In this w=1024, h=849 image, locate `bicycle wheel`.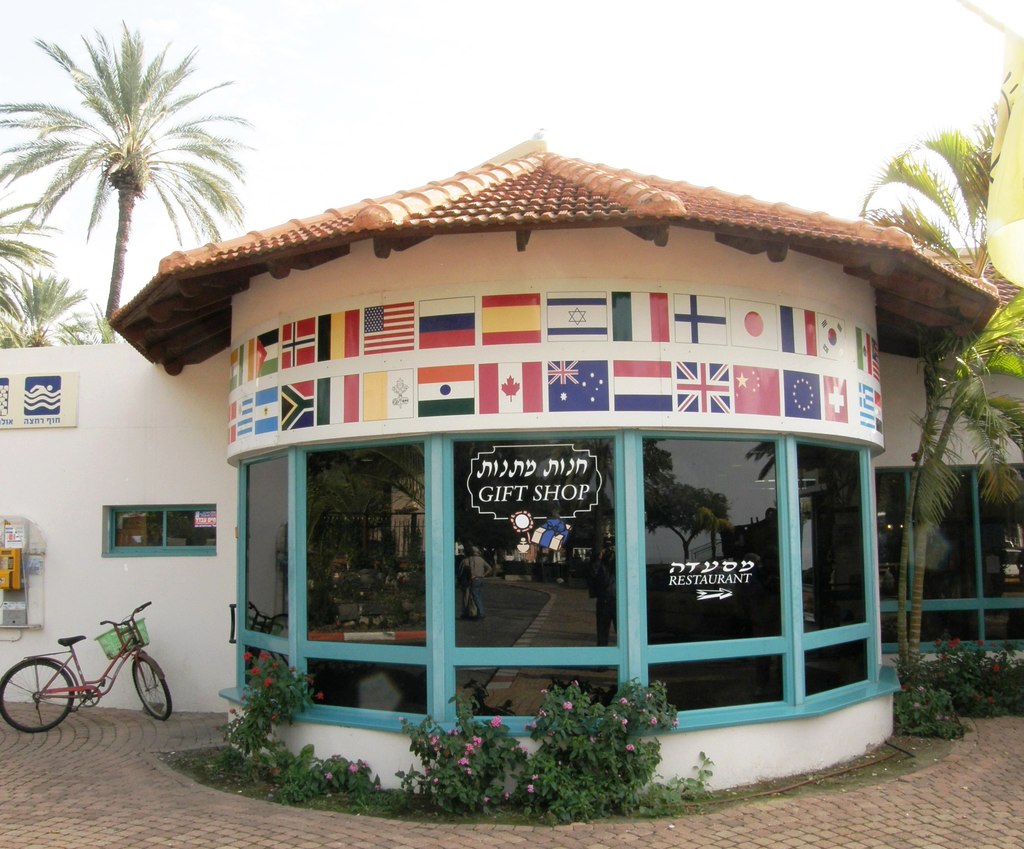
Bounding box: locate(133, 661, 177, 724).
